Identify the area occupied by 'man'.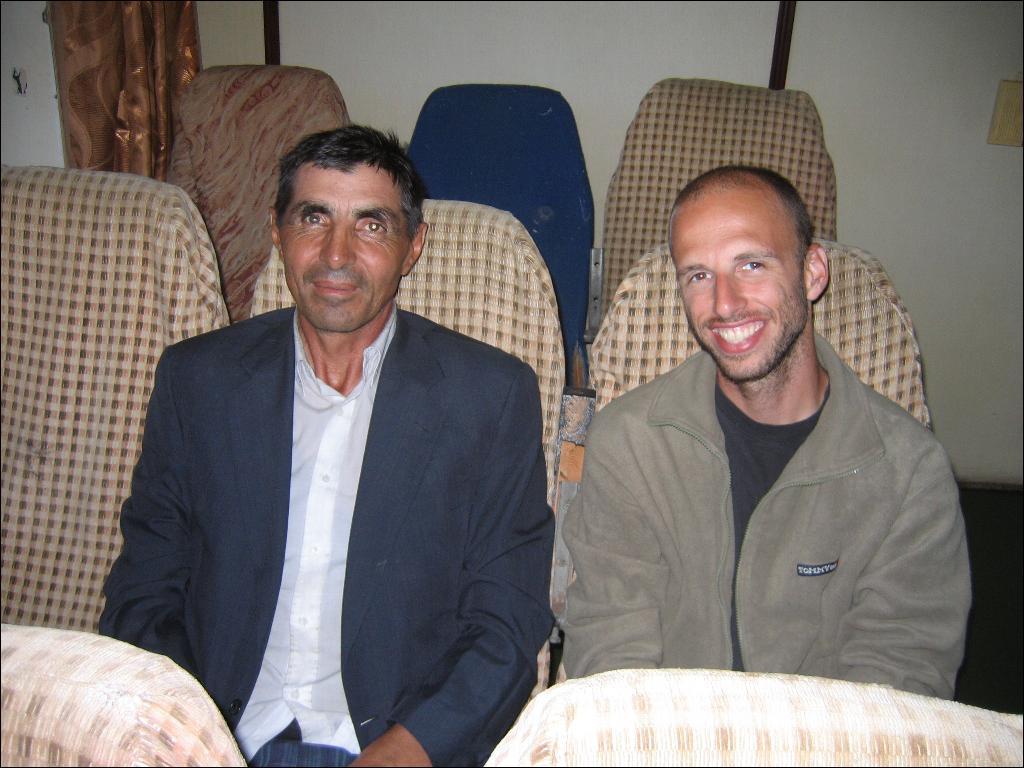
Area: Rect(94, 121, 564, 767).
